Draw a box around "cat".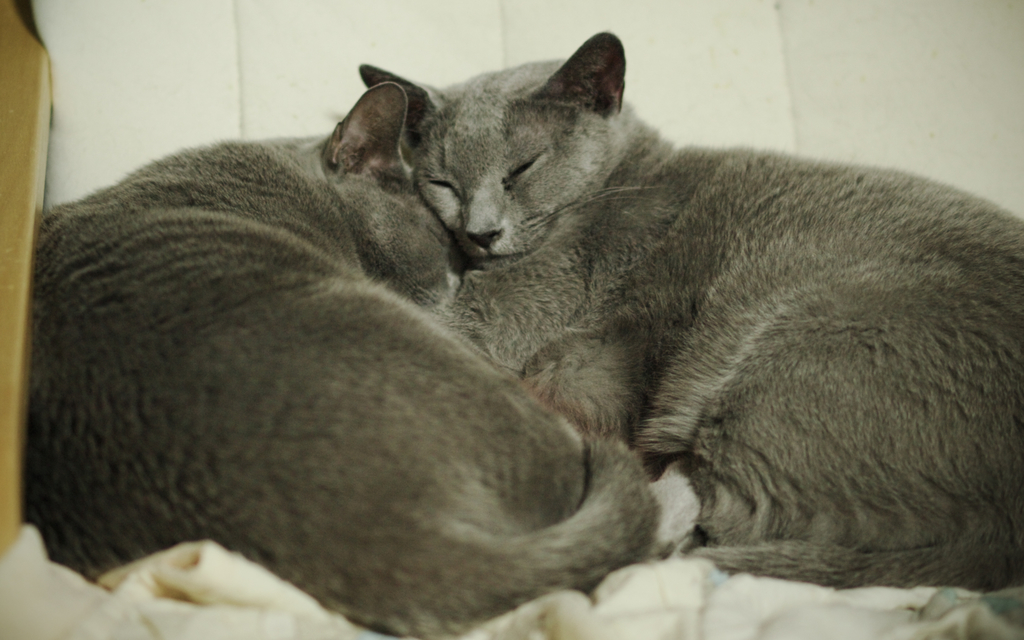
[left=17, top=84, right=655, bottom=639].
